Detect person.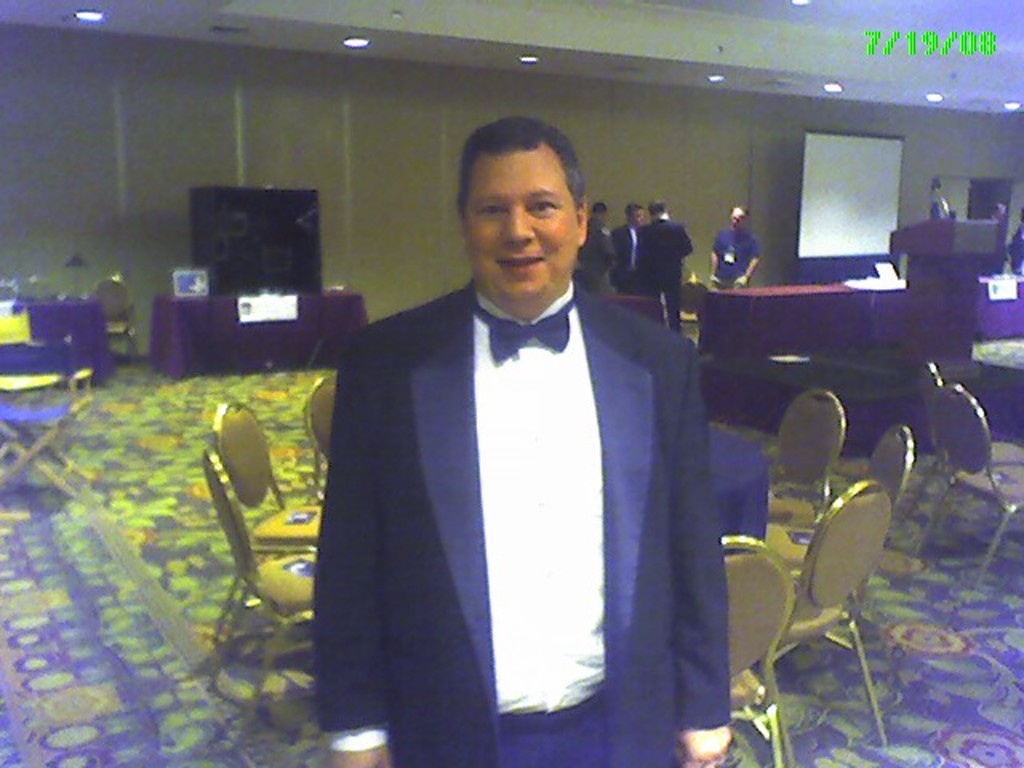
Detected at 611 200 645 293.
